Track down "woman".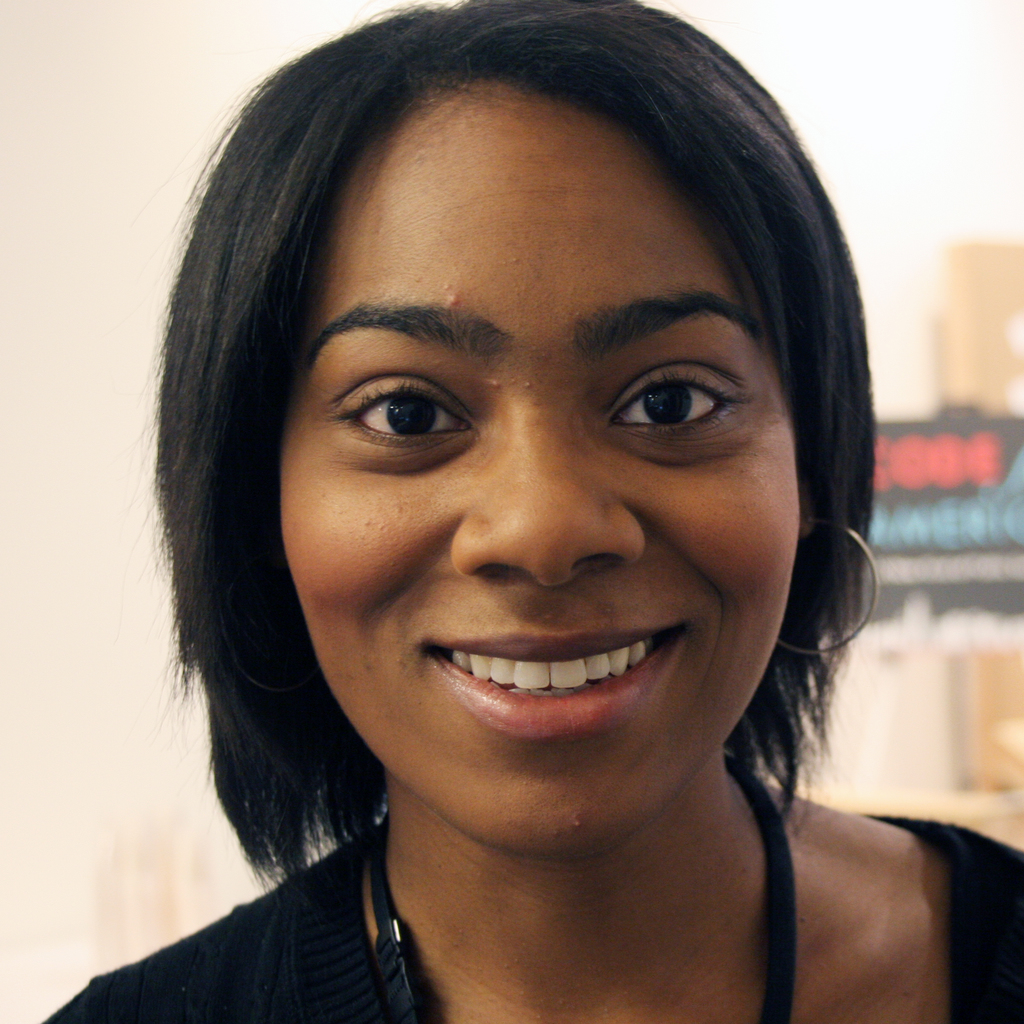
Tracked to box(37, 0, 1007, 1023).
